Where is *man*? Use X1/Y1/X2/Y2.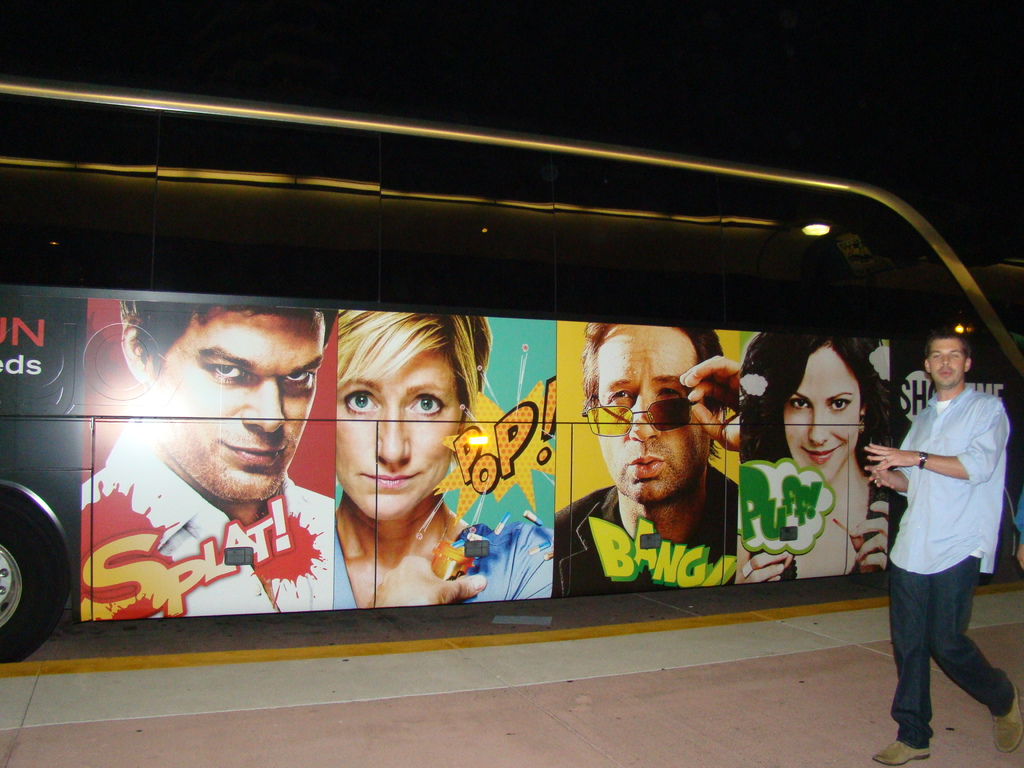
81/302/332/620.
